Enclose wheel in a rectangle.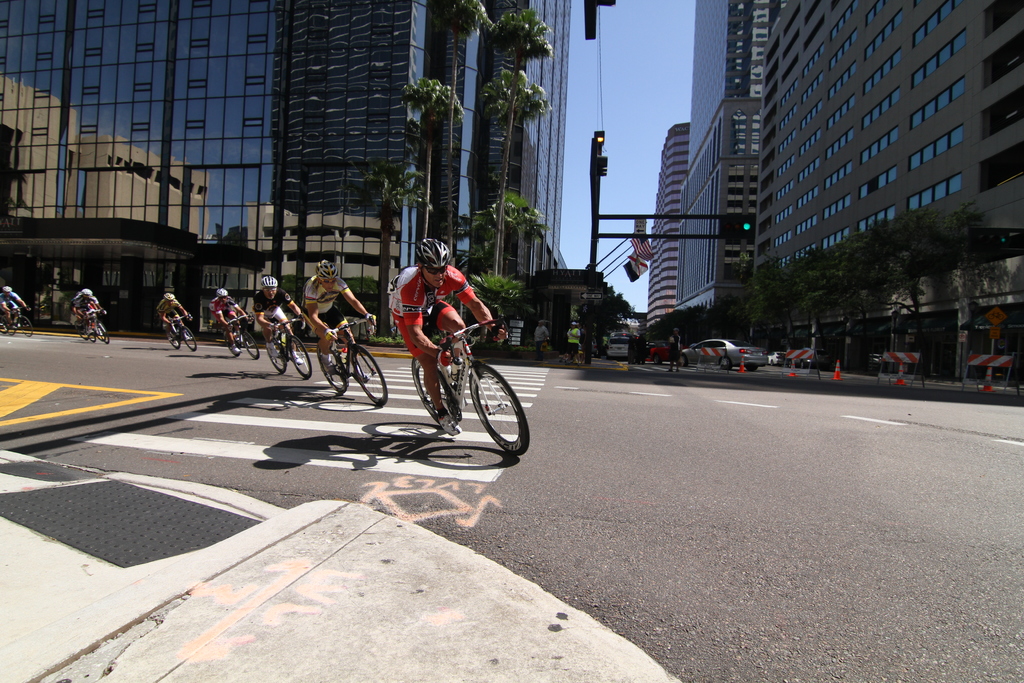
399, 358, 466, 434.
